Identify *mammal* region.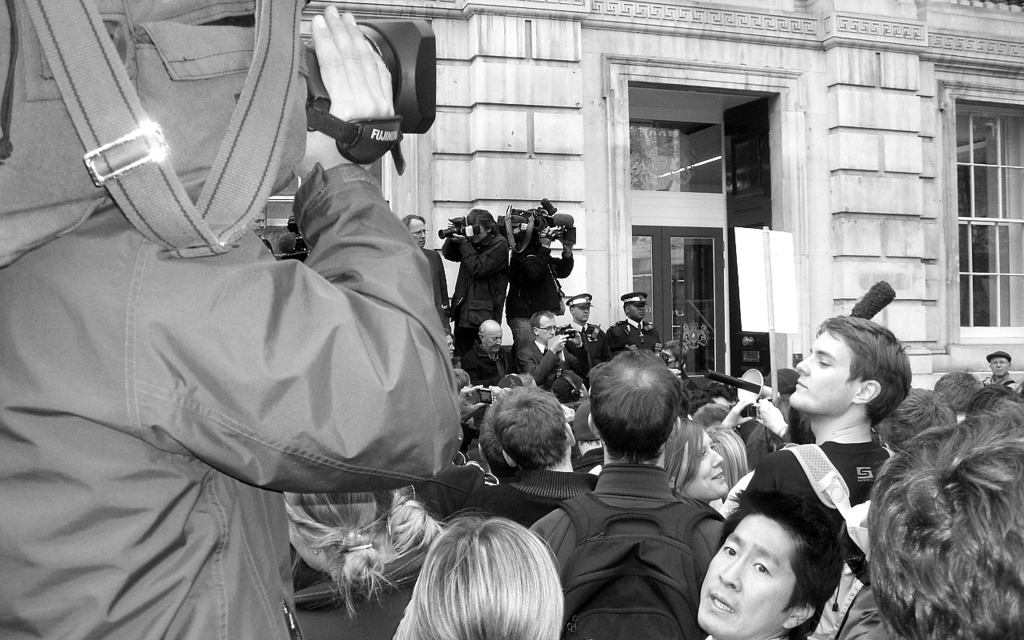
Region: BBox(866, 394, 1023, 639).
